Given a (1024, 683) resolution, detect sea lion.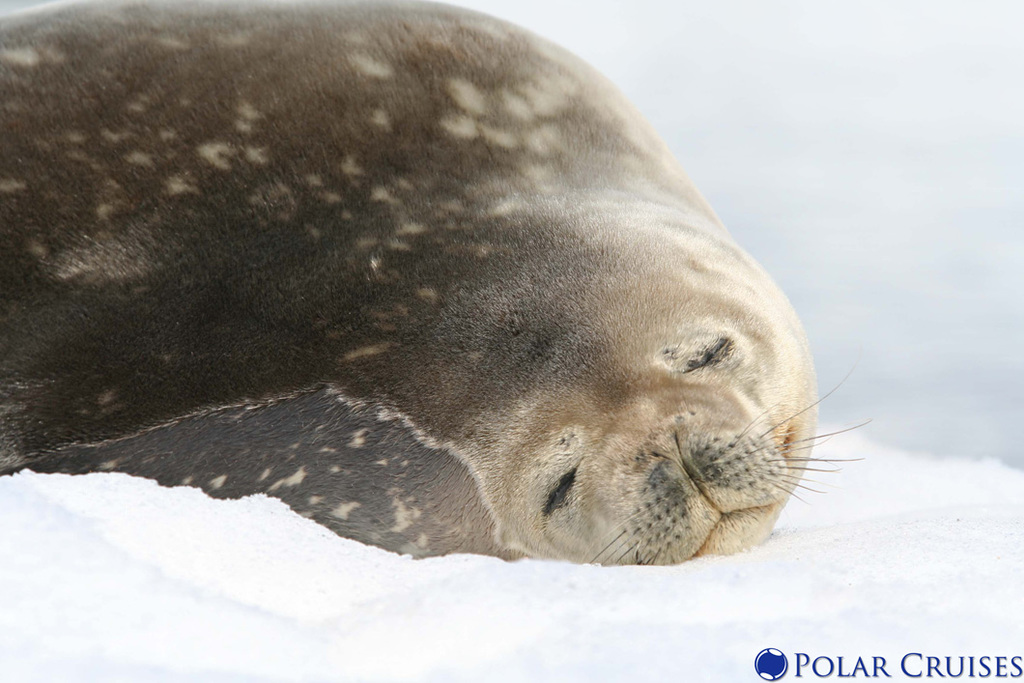
Rect(0, 0, 879, 569).
